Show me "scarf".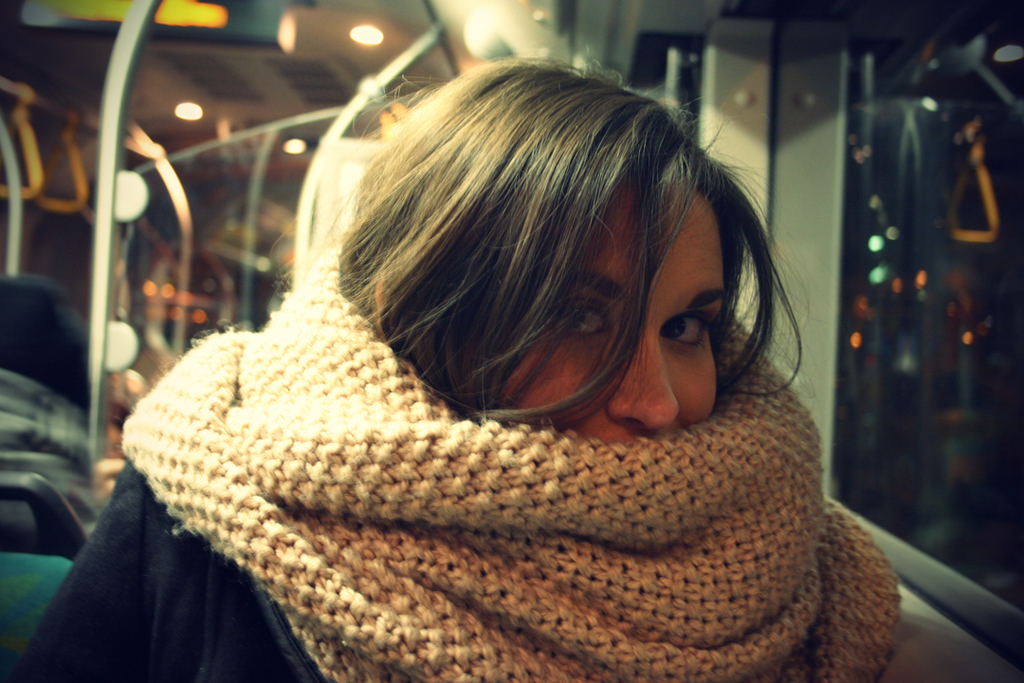
"scarf" is here: x1=118, y1=245, x2=905, y2=682.
